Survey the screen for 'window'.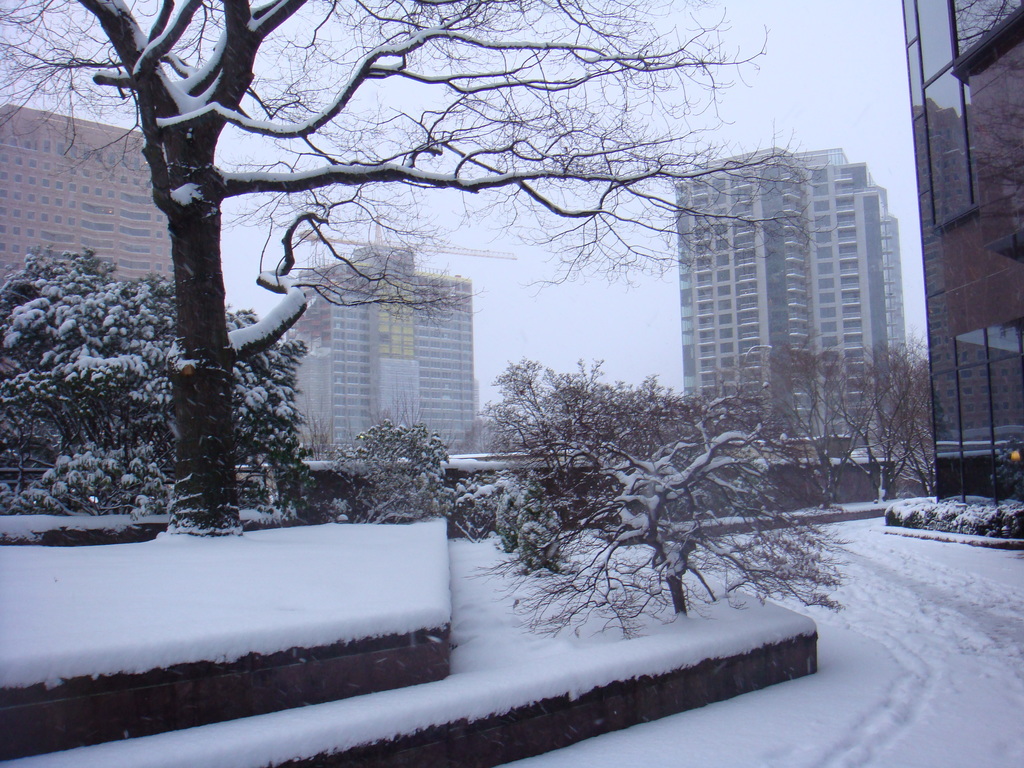
Survey found: 737, 278, 755, 294.
